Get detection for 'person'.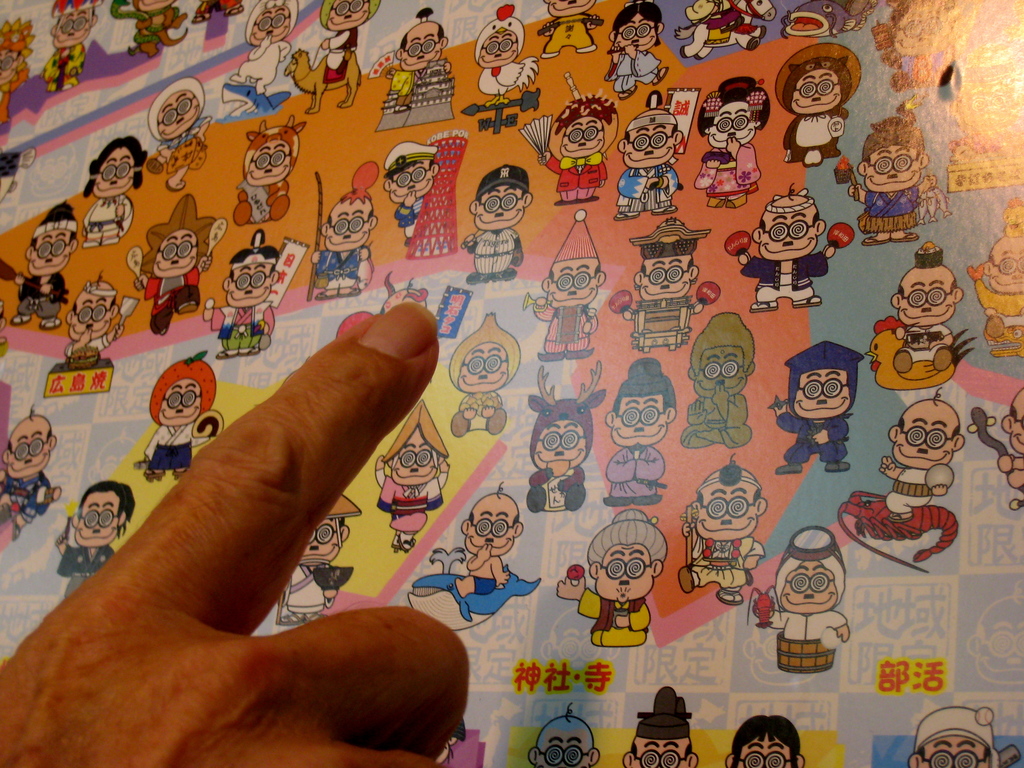
Detection: 277:498:337:621.
